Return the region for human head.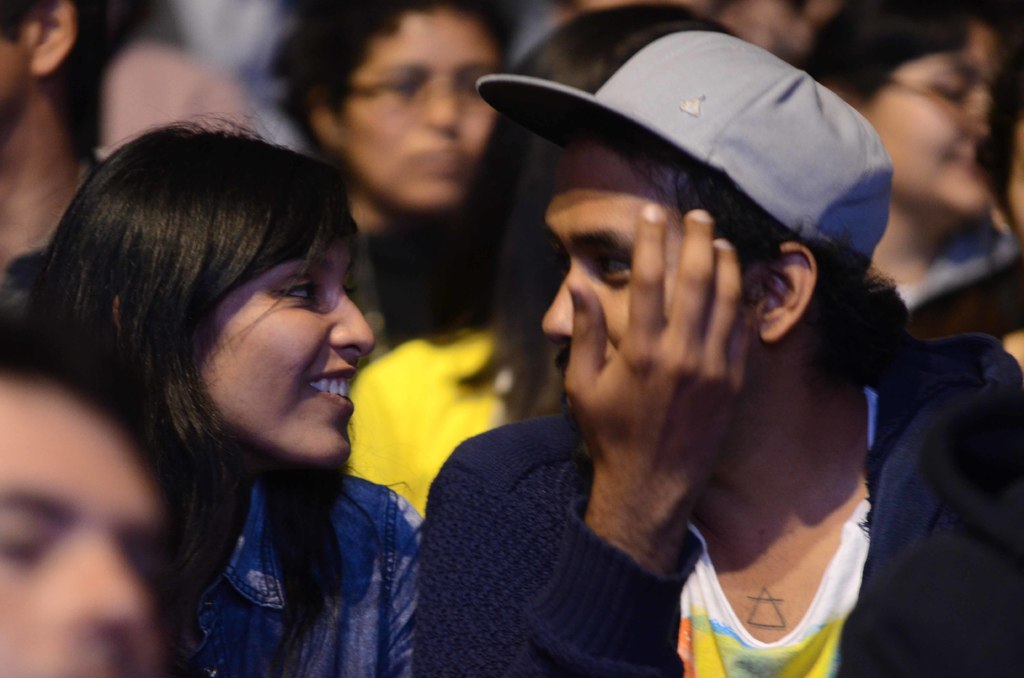
crop(803, 0, 1009, 219).
